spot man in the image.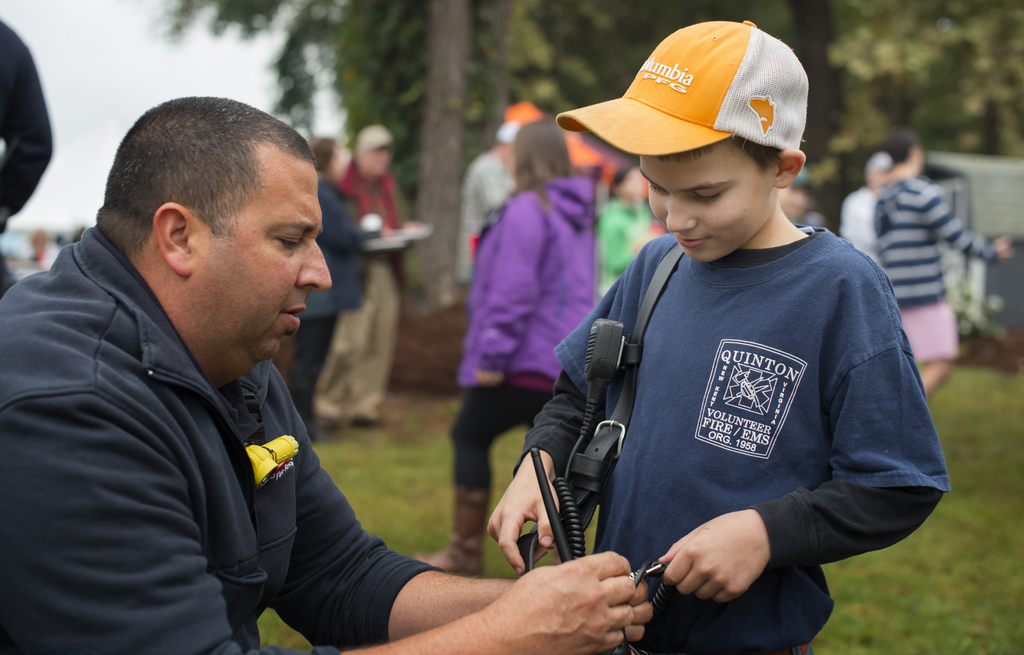
man found at bbox=(376, 14, 884, 643).
